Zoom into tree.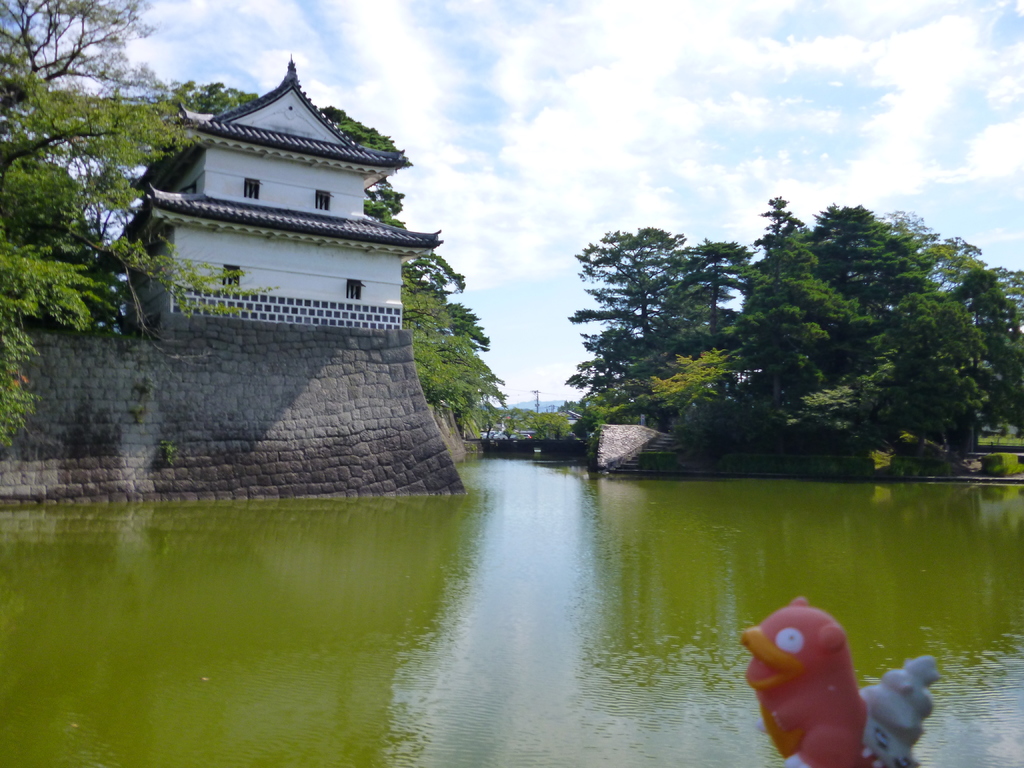
Zoom target: box=[735, 194, 855, 397].
